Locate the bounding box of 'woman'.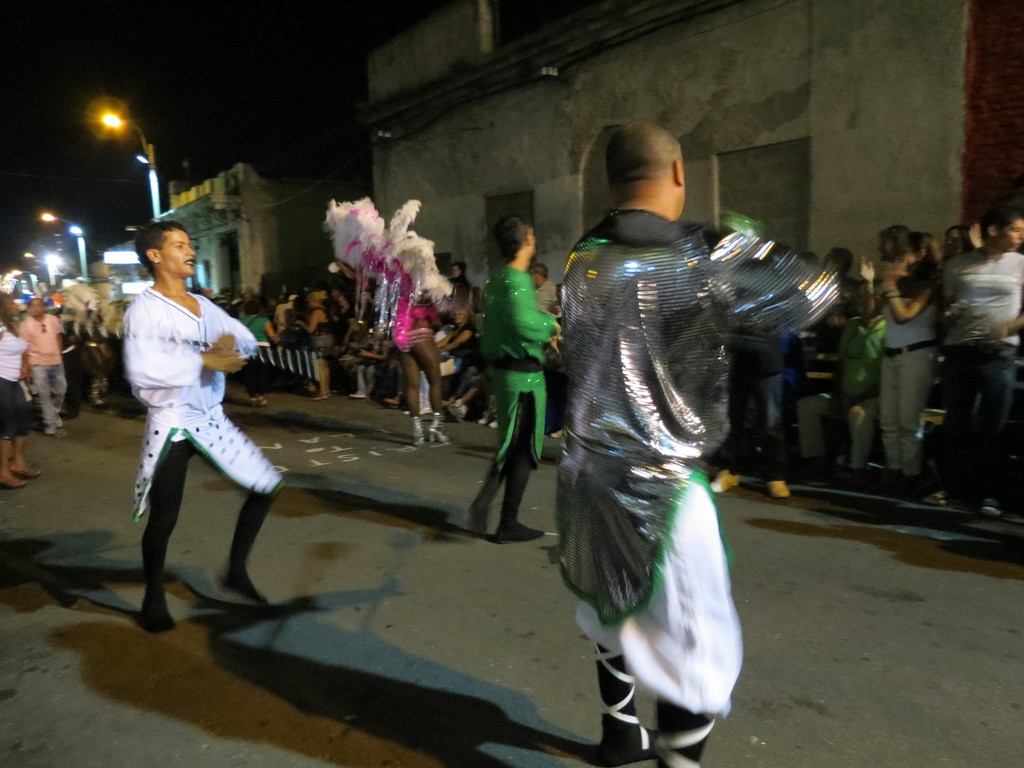
Bounding box: l=319, t=195, r=446, b=444.
